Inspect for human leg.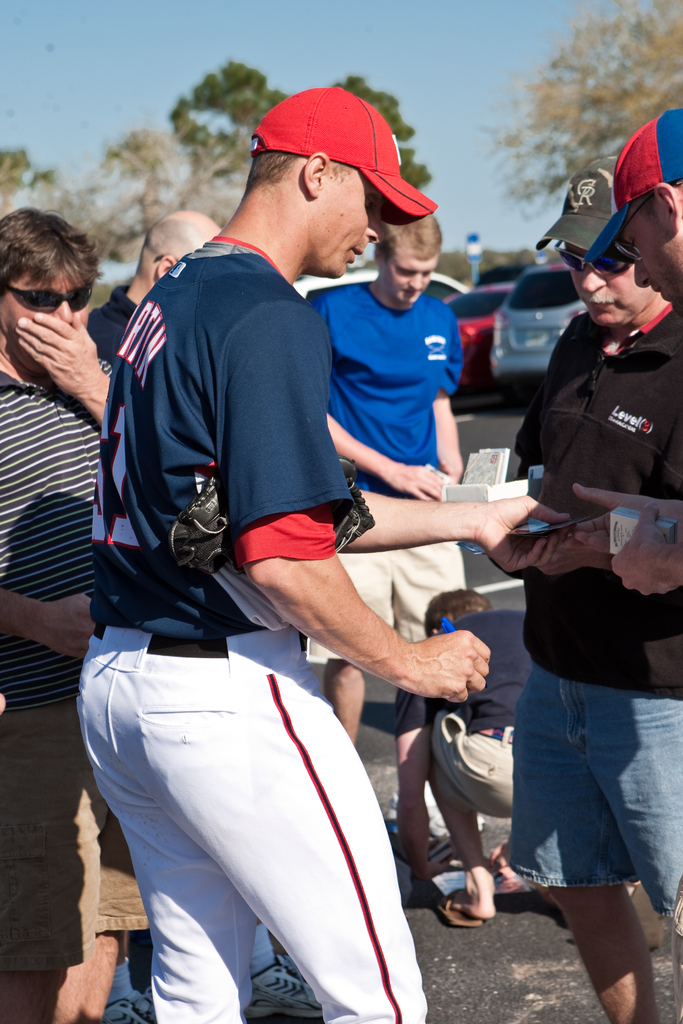
Inspection: 540, 682, 664, 1011.
